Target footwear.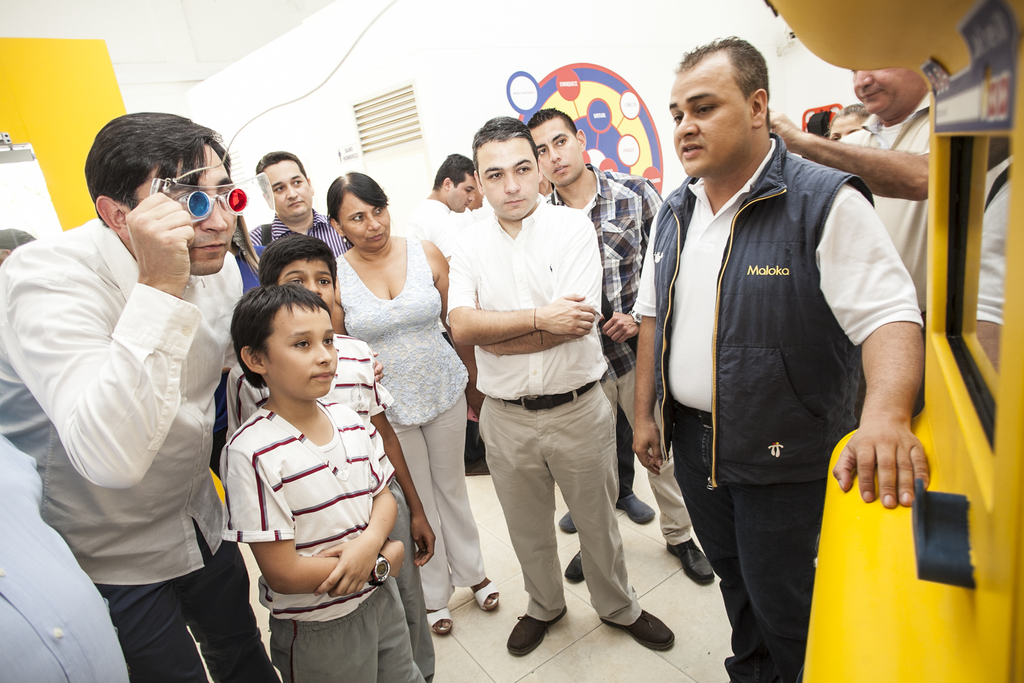
Target region: detection(427, 607, 454, 633).
